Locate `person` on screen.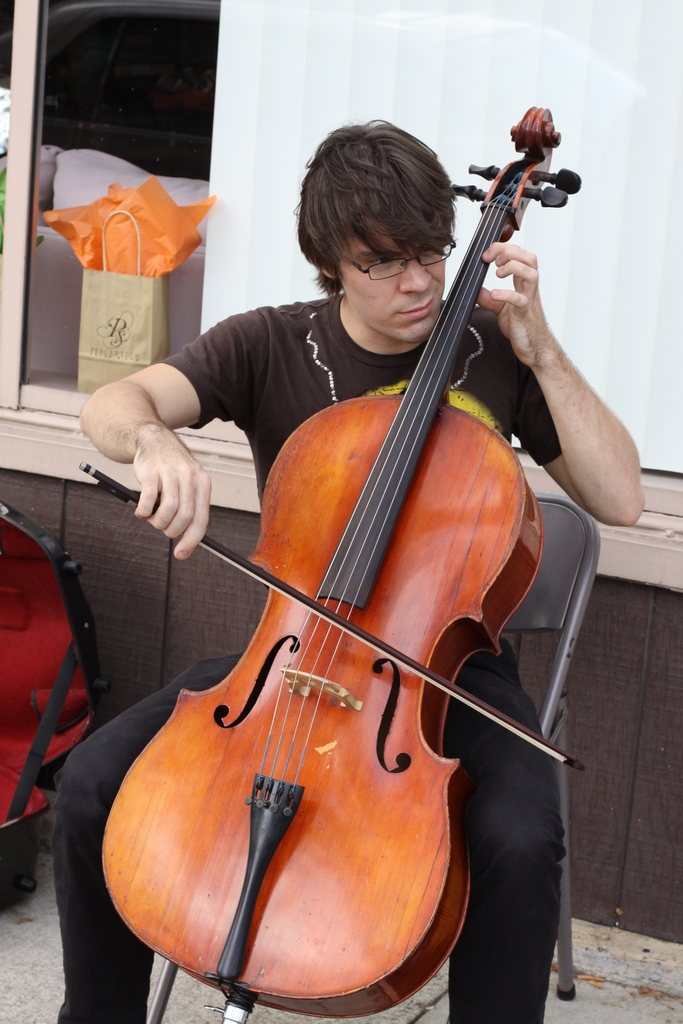
On screen at box(51, 118, 648, 1023).
